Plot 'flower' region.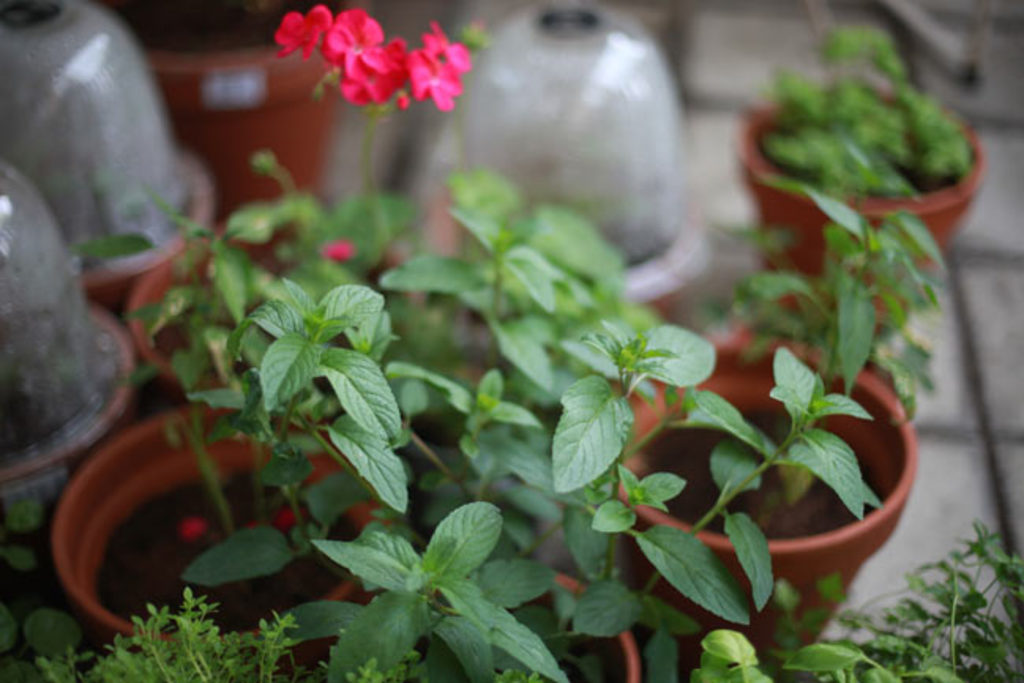
Plotted at (x1=260, y1=6, x2=486, y2=115).
